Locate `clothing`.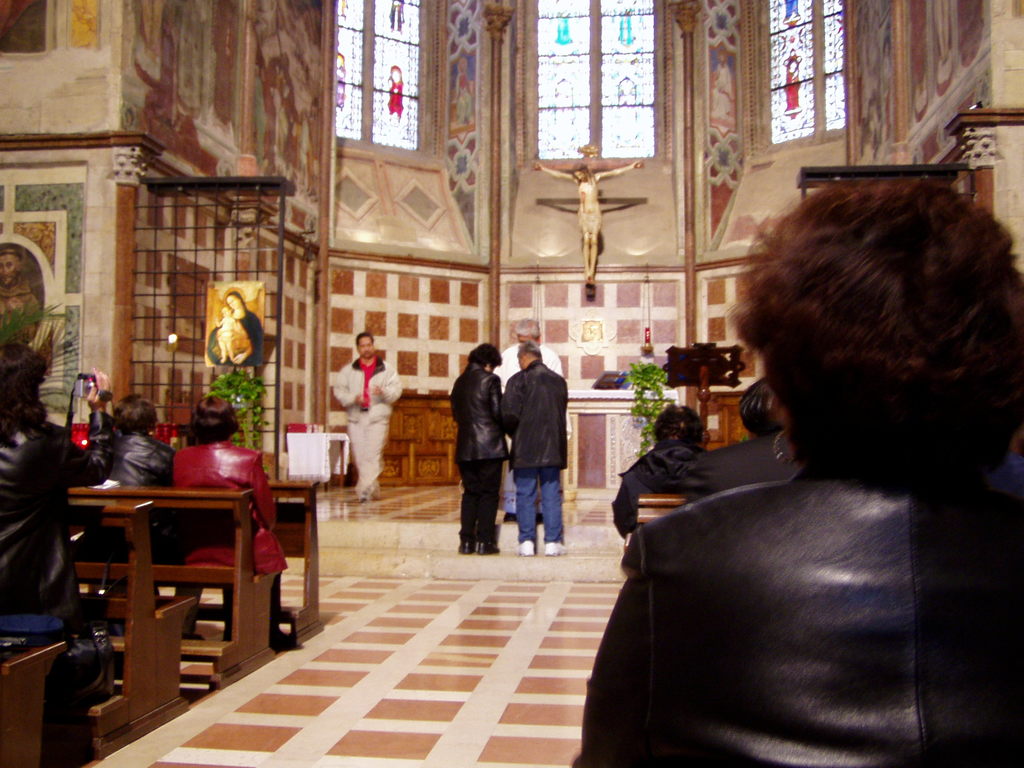
Bounding box: BBox(508, 355, 570, 541).
